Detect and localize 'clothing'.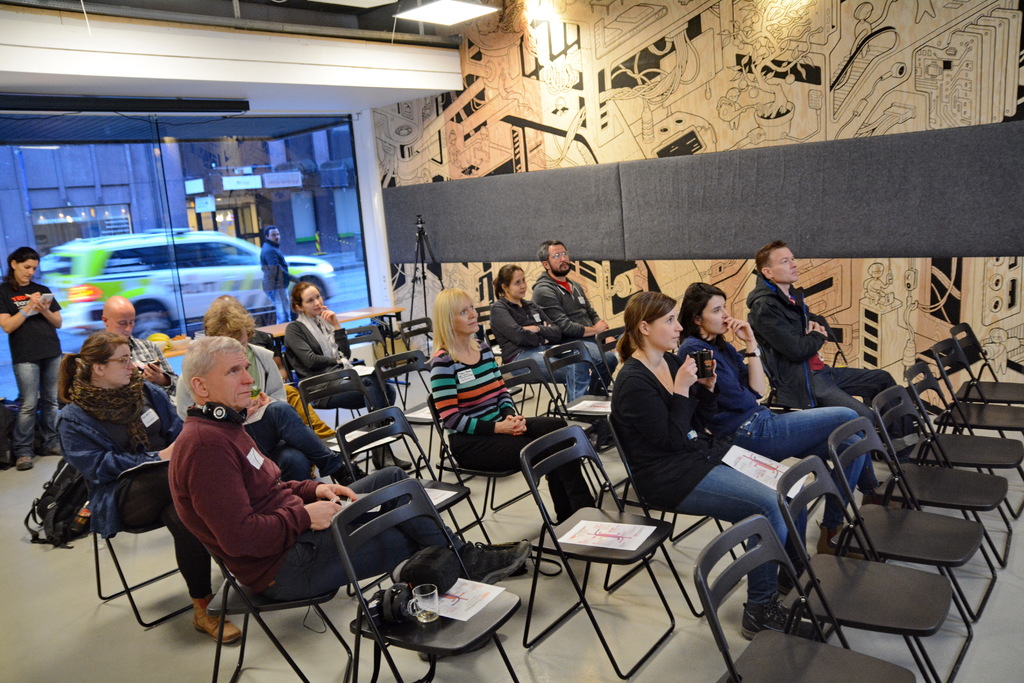
Localized at [52,397,214,596].
